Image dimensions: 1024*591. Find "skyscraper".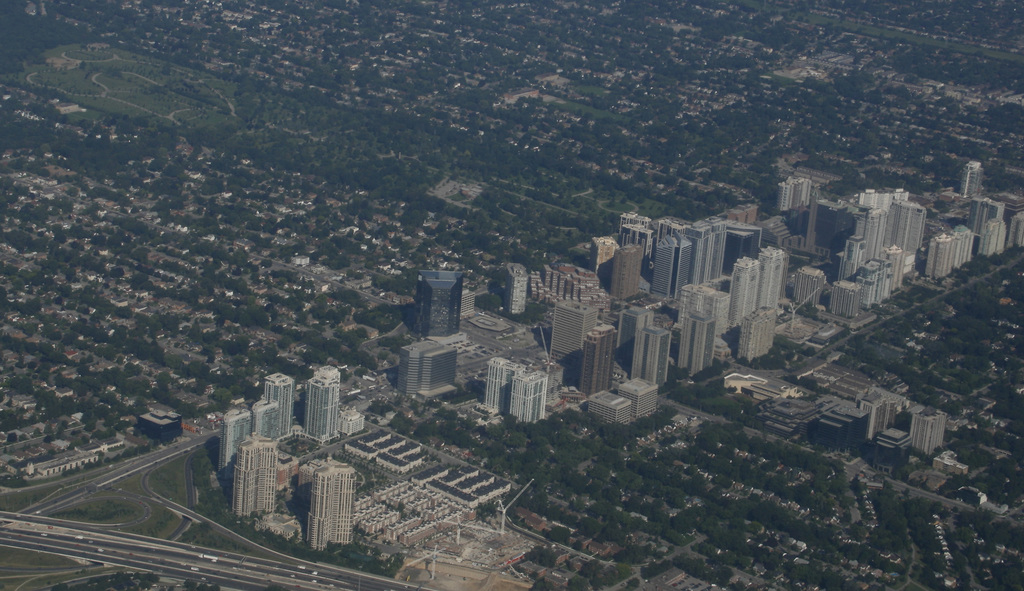
{"x1": 657, "y1": 231, "x2": 696, "y2": 297}.
